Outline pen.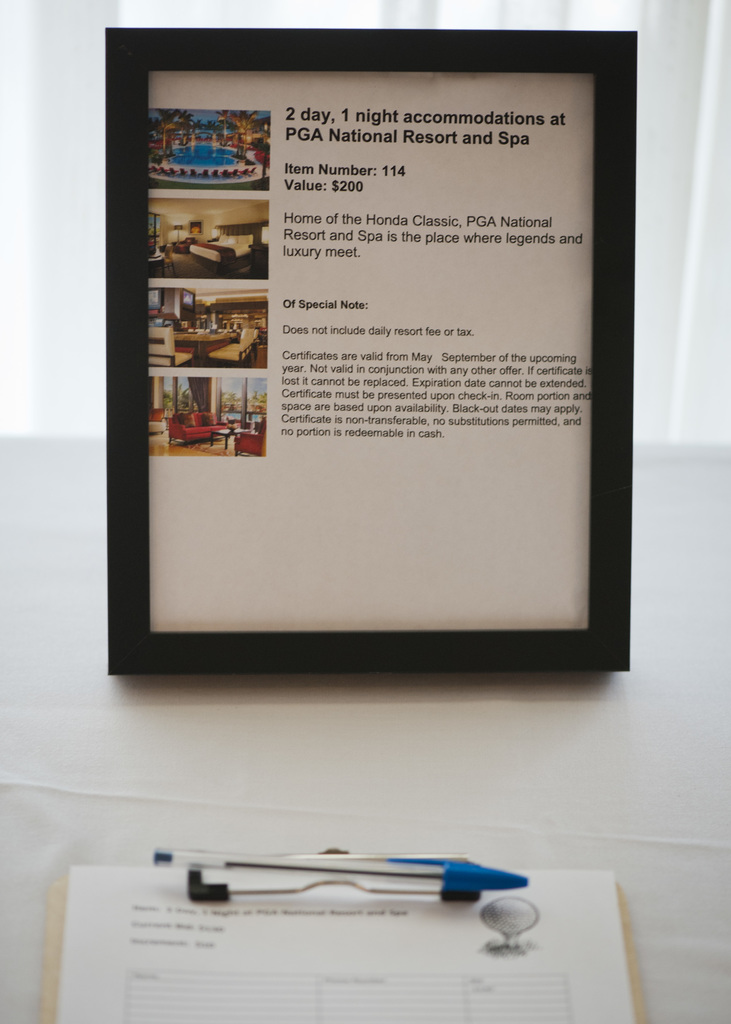
Outline: (x1=148, y1=845, x2=529, y2=896).
